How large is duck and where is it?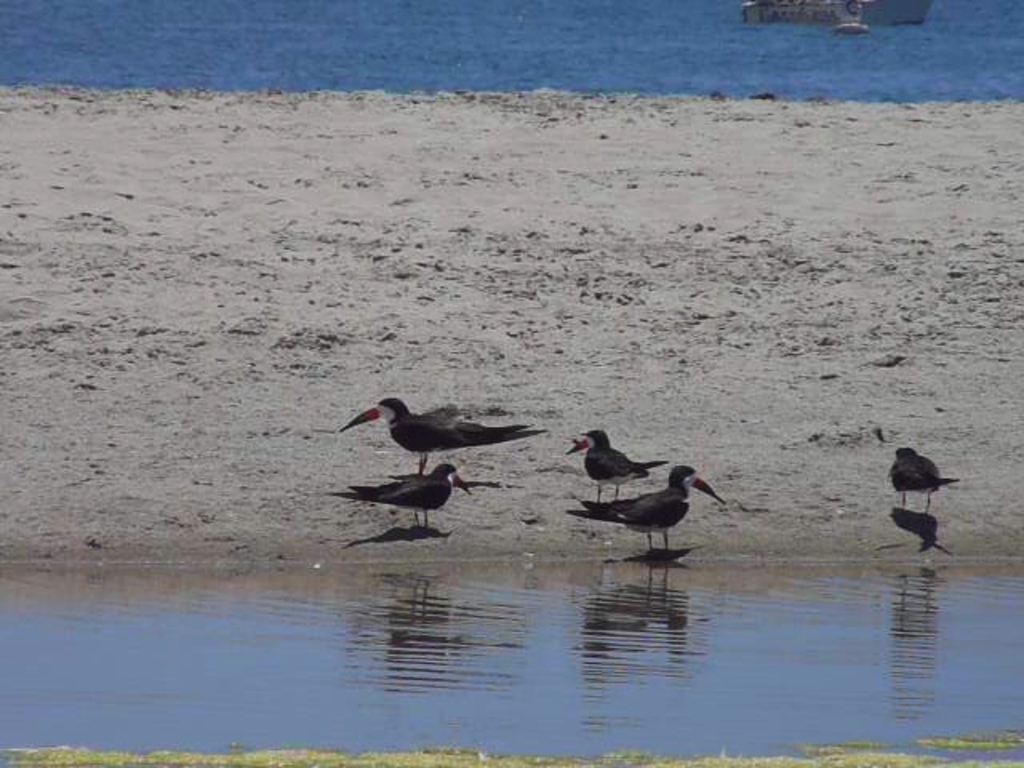
Bounding box: select_region(330, 462, 475, 534).
